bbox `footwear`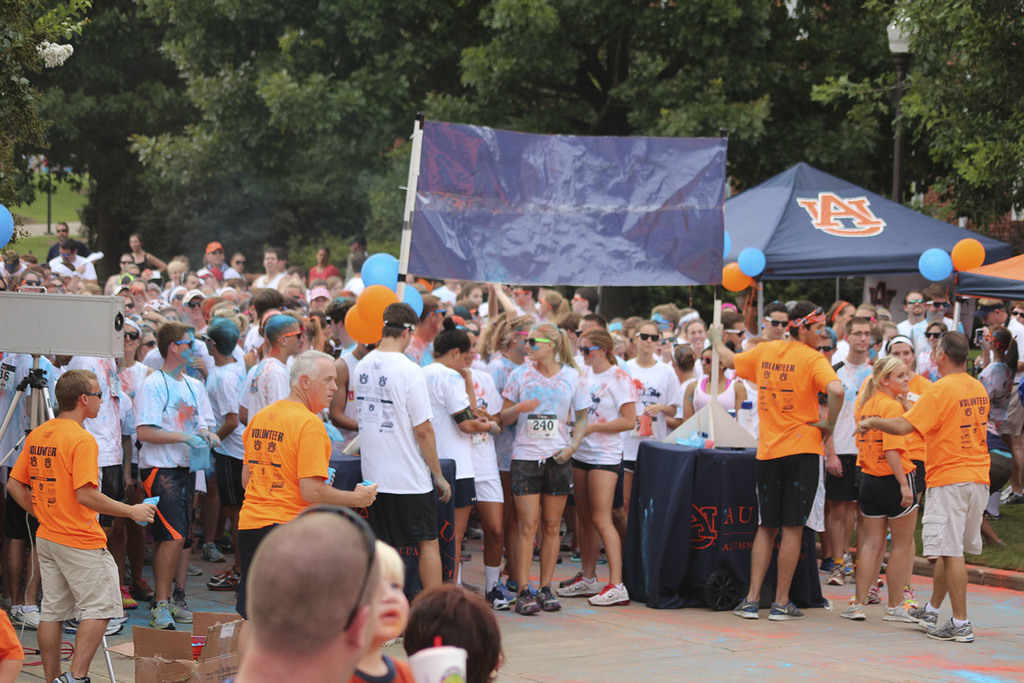
x1=150, y1=600, x2=177, y2=629
